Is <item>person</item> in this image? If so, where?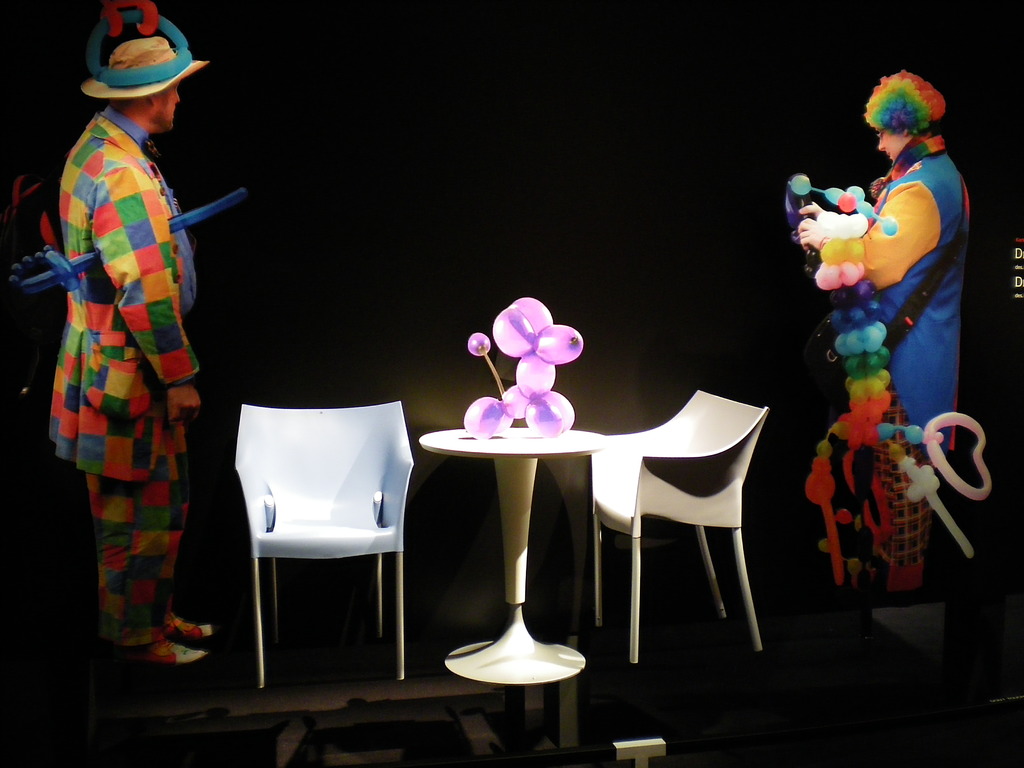
Yes, at <region>801, 72, 971, 596</region>.
